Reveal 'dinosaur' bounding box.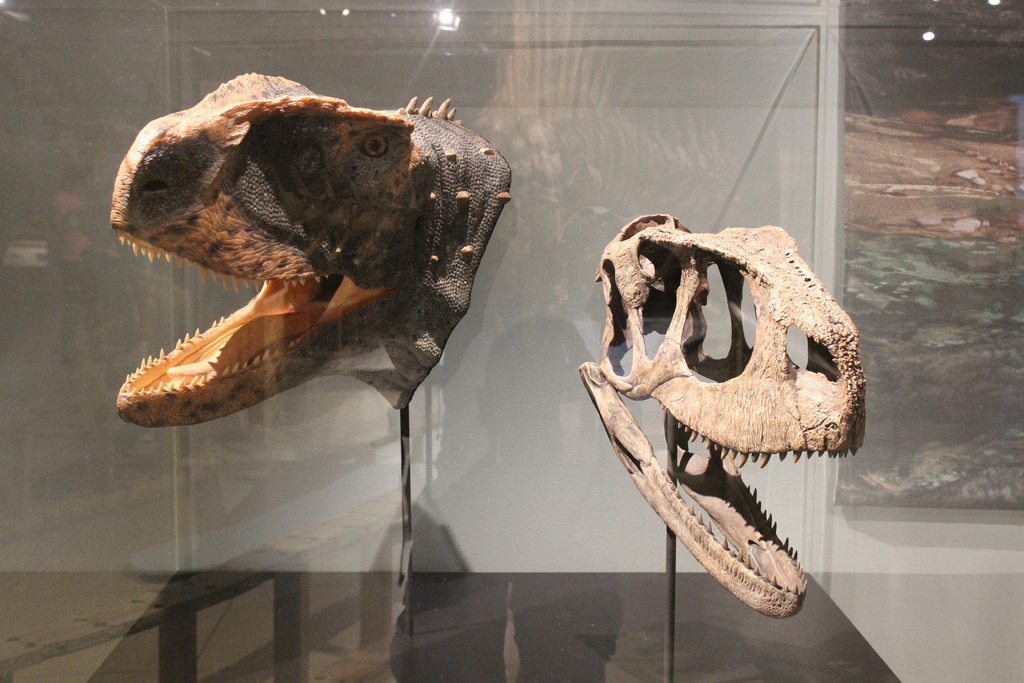
Revealed: crop(109, 72, 511, 429).
